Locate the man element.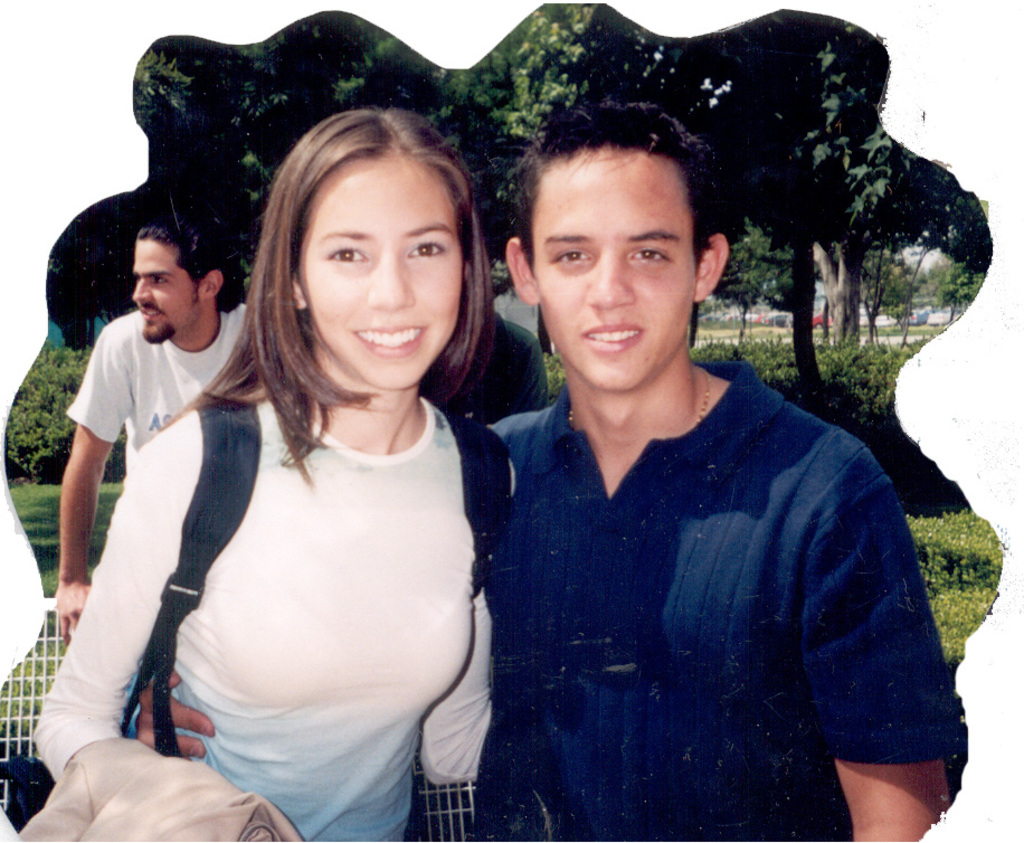
Element bbox: bbox=[49, 215, 275, 648].
